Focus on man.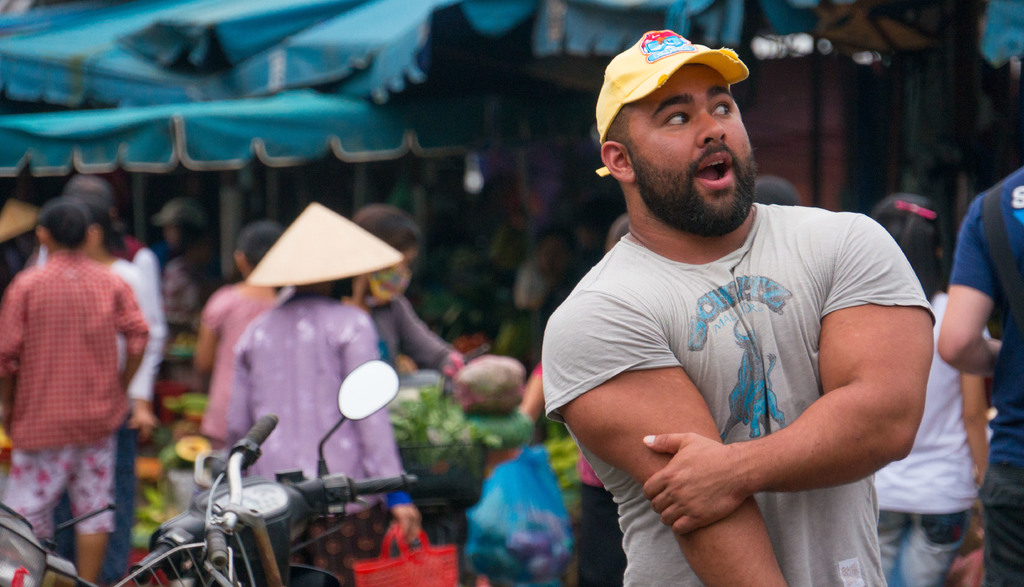
Focused at [x1=934, y1=163, x2=1023, y2=586].
